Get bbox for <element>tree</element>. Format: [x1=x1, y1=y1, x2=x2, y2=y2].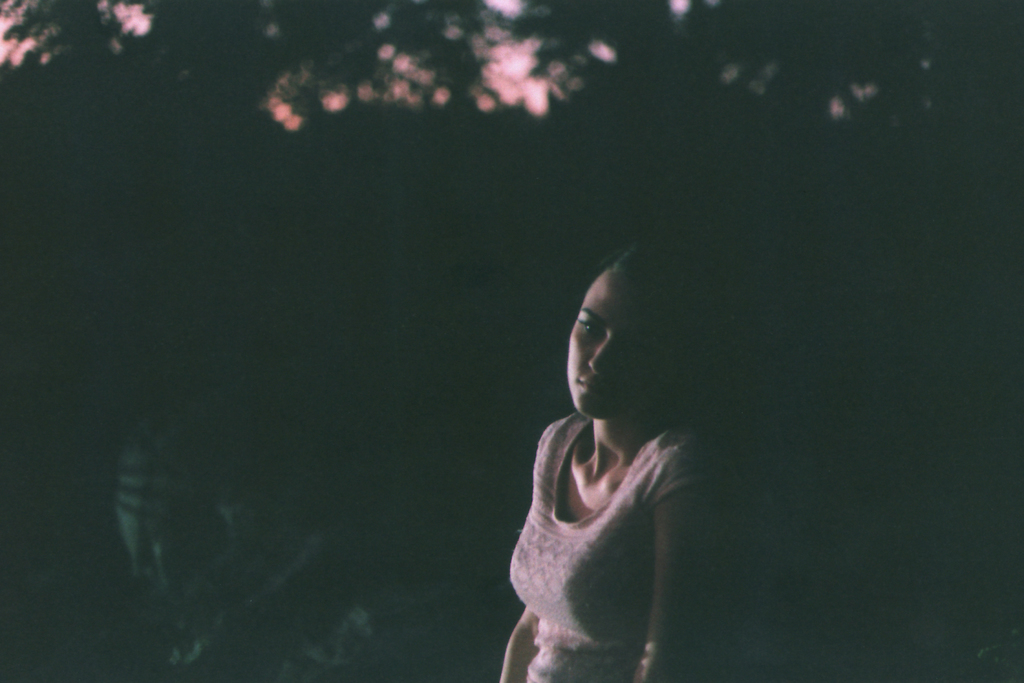
[x1=0, y1=0, x2=1023, y2=135].
